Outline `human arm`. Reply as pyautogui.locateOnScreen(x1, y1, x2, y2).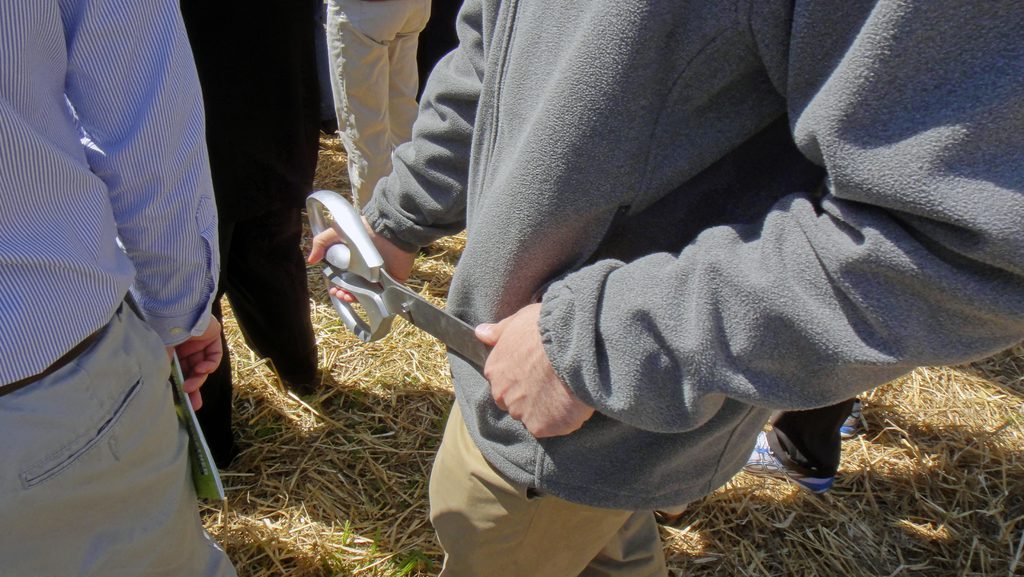
pyautogui.locateOnScreen(324, 0, 449, 210).
